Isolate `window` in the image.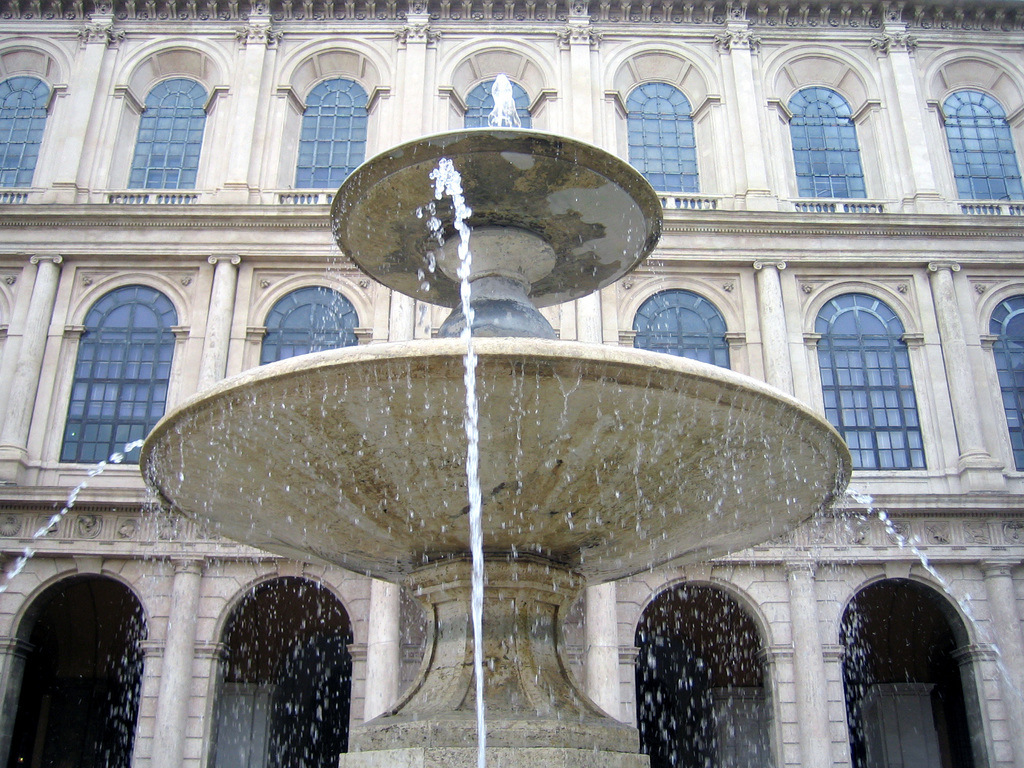
Isolated region: box=[817, 260, 936, 479].
